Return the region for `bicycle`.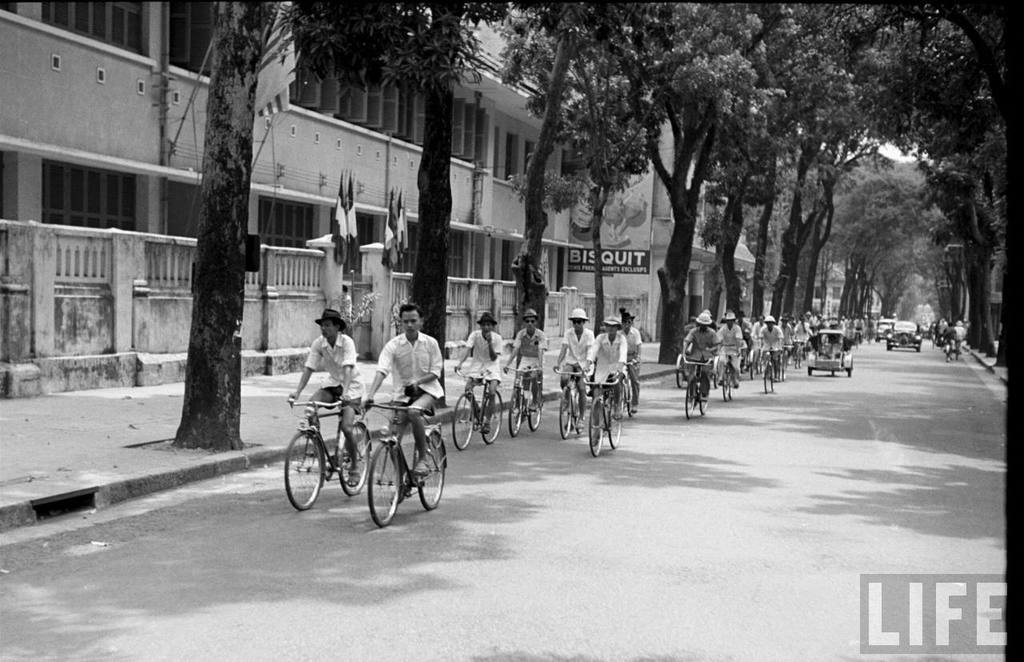
(left=782, top=341, right=792, bottom=379).
